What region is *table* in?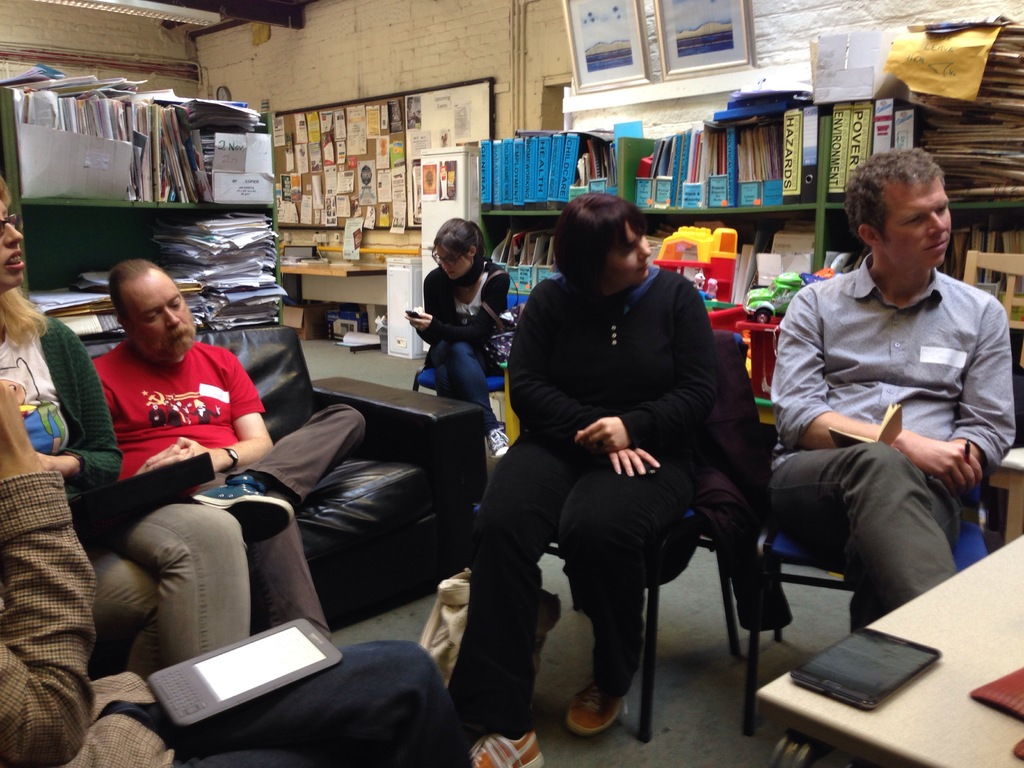
detection(757, 534, 1021, 767).
